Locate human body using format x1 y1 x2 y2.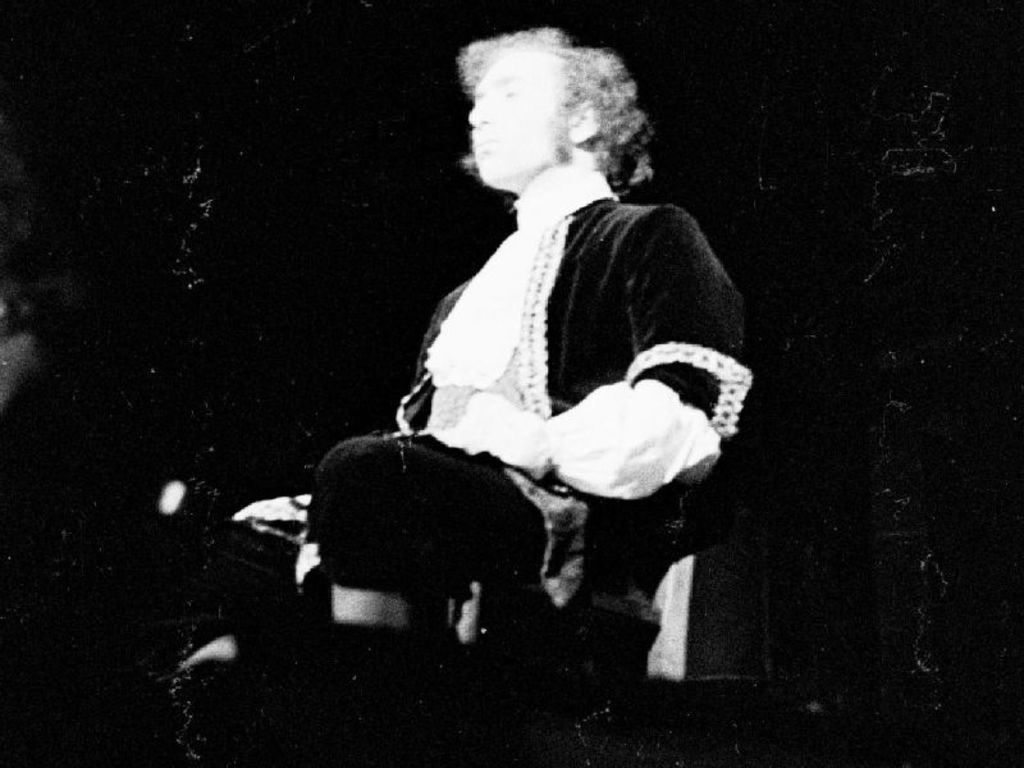
329 44 728 691.
